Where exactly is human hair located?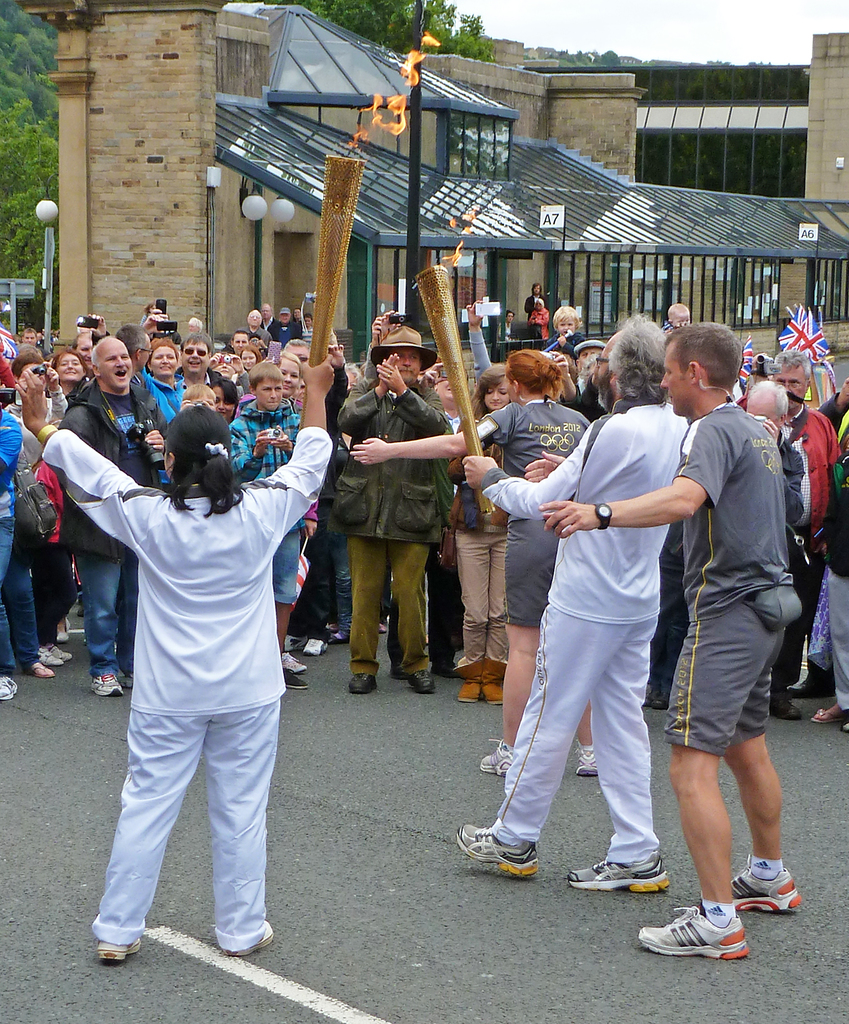
Its bounding box is 574/350/608/399.
